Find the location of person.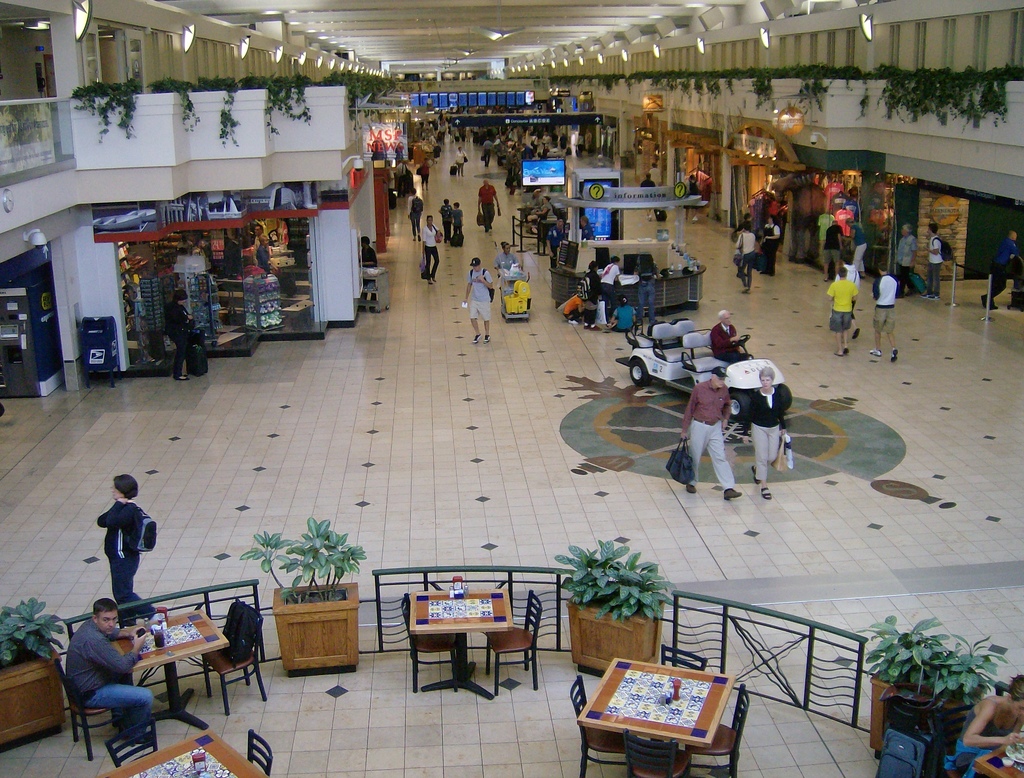
Location: {"left": 894, "top": 225, "right": 917, "bottom": 301}.
